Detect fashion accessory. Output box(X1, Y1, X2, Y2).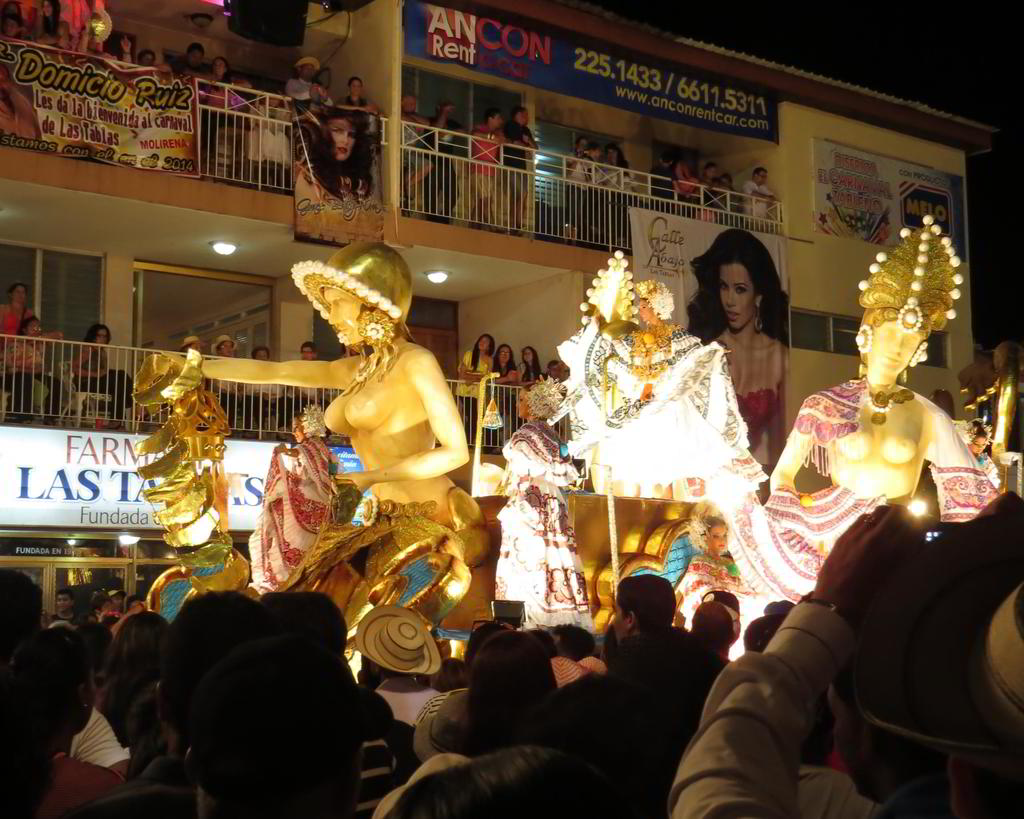
box(294, 58, 322, 72).
